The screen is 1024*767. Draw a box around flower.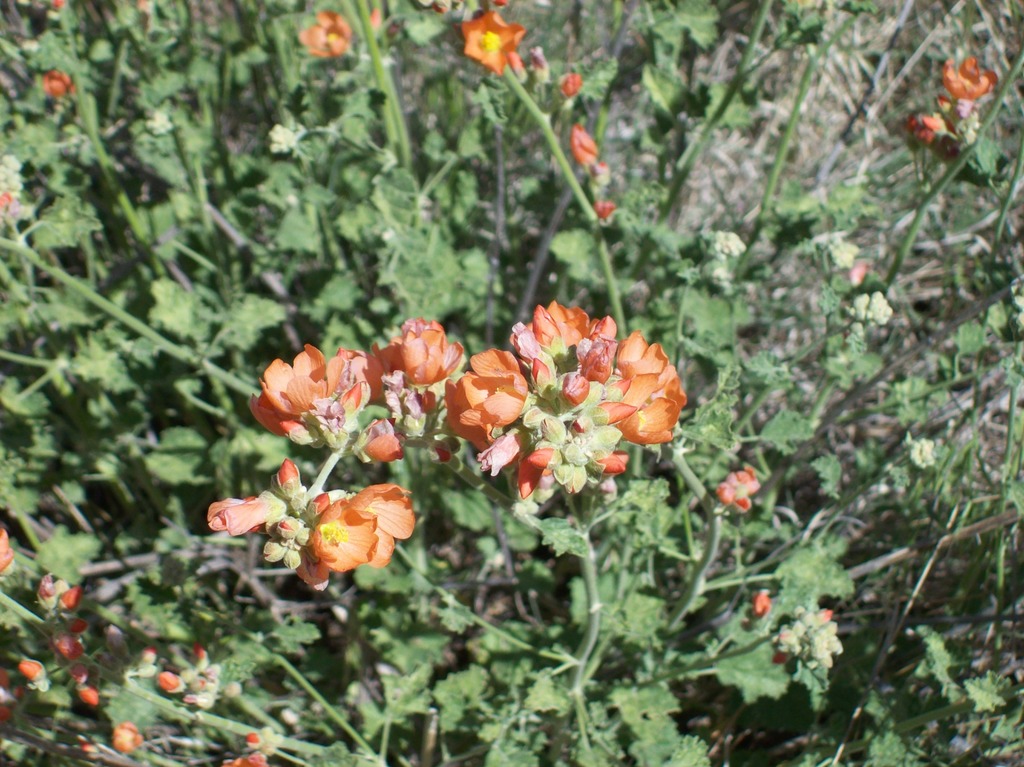
(left=944, top=50, right=998, bottom=124).
